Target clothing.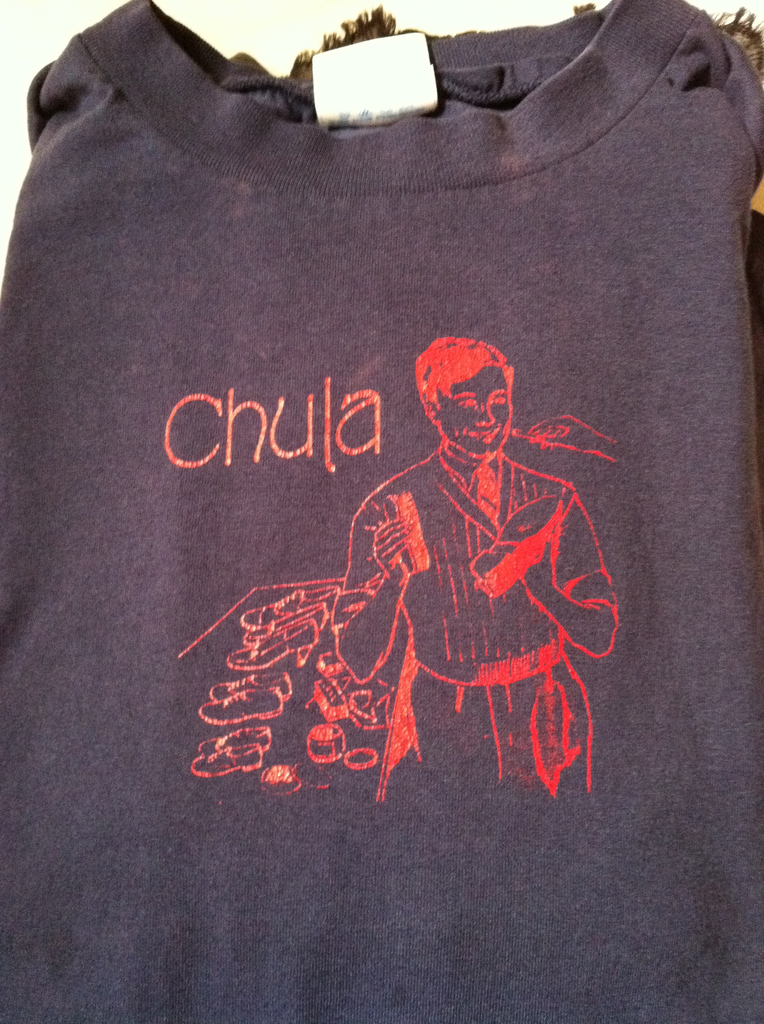
Target region: l=29, t=15, r=728, b=918.
